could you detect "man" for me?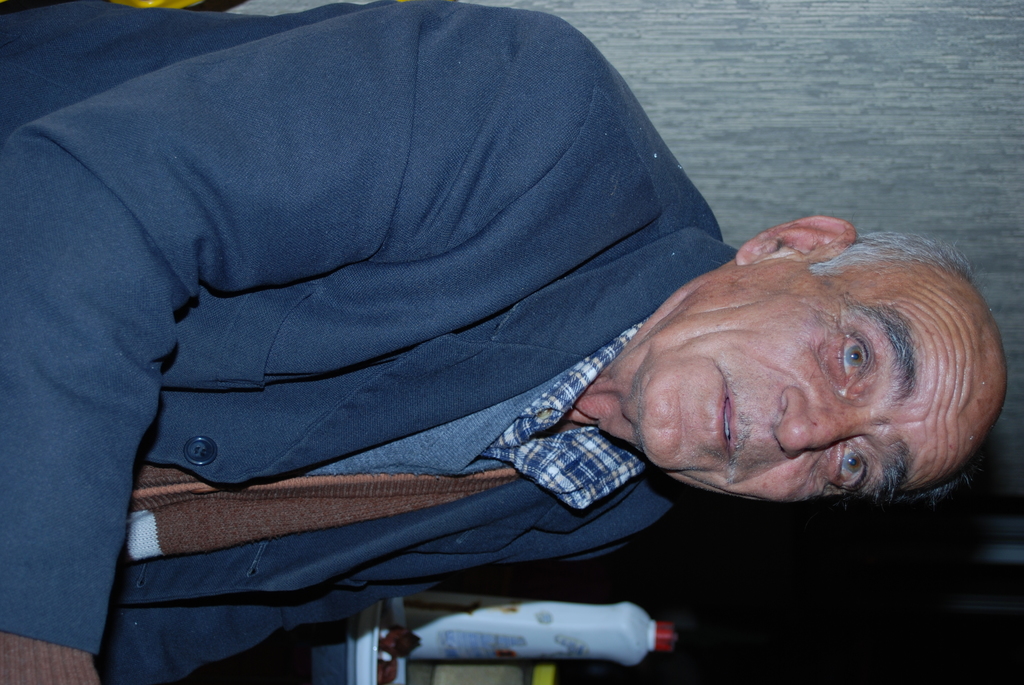
Detection result: rect(0, 0, 1009, 684).
